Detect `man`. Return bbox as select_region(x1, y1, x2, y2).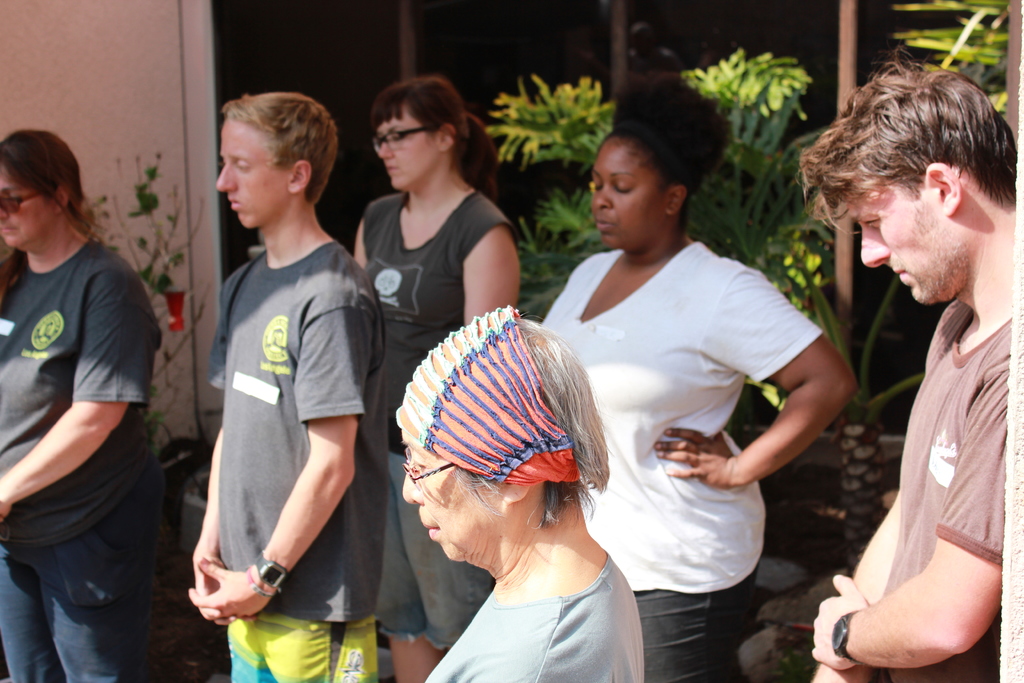
select_region(186, 89, 394, 682).
